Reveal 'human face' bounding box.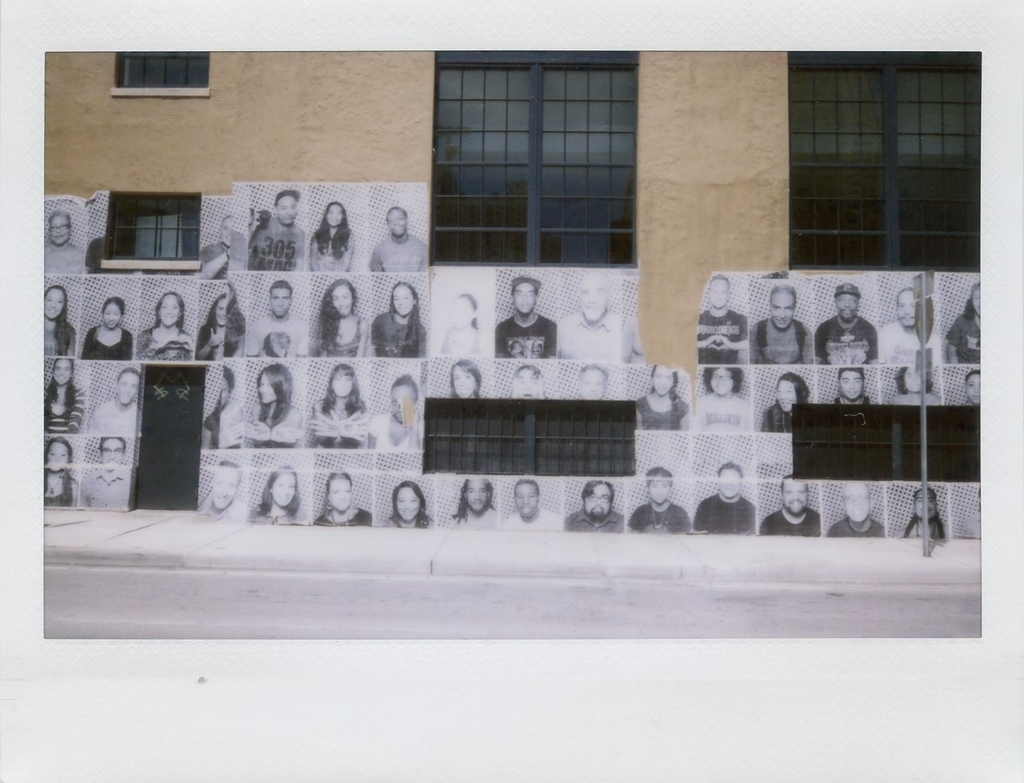
Revealed: 453,297,472,325.
